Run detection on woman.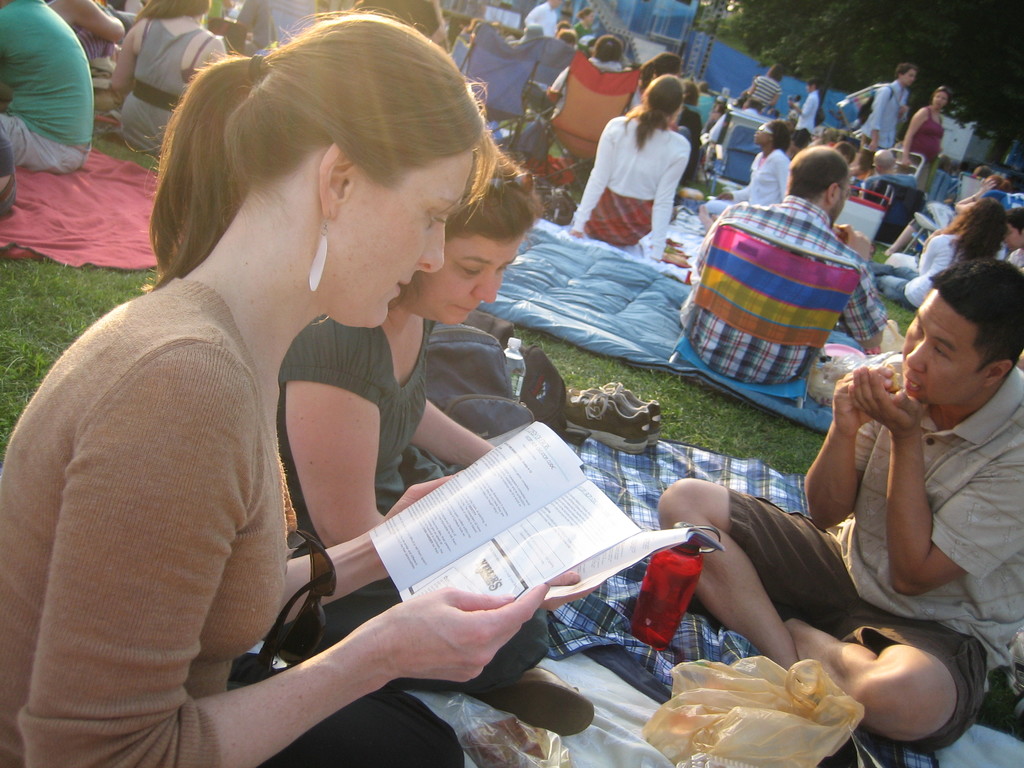
Result: [572,4,593,36].
